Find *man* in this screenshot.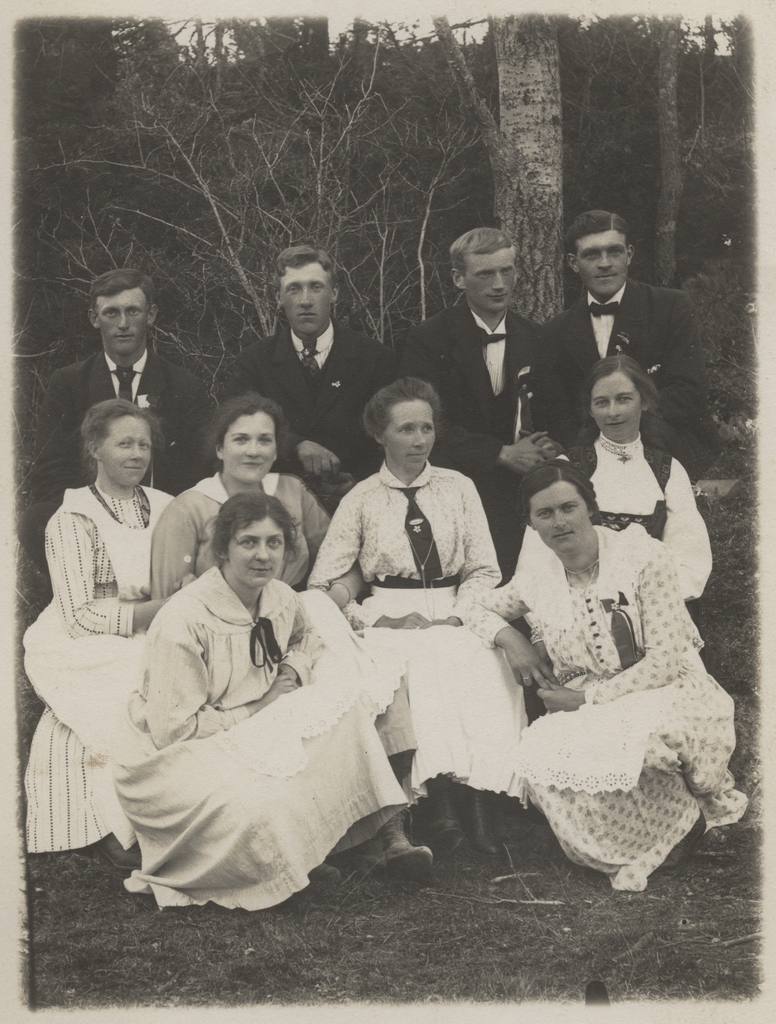
The bounding box for *man* is {"x1": 27, "y1": 273, "x2": 204, "y2": 468}.
